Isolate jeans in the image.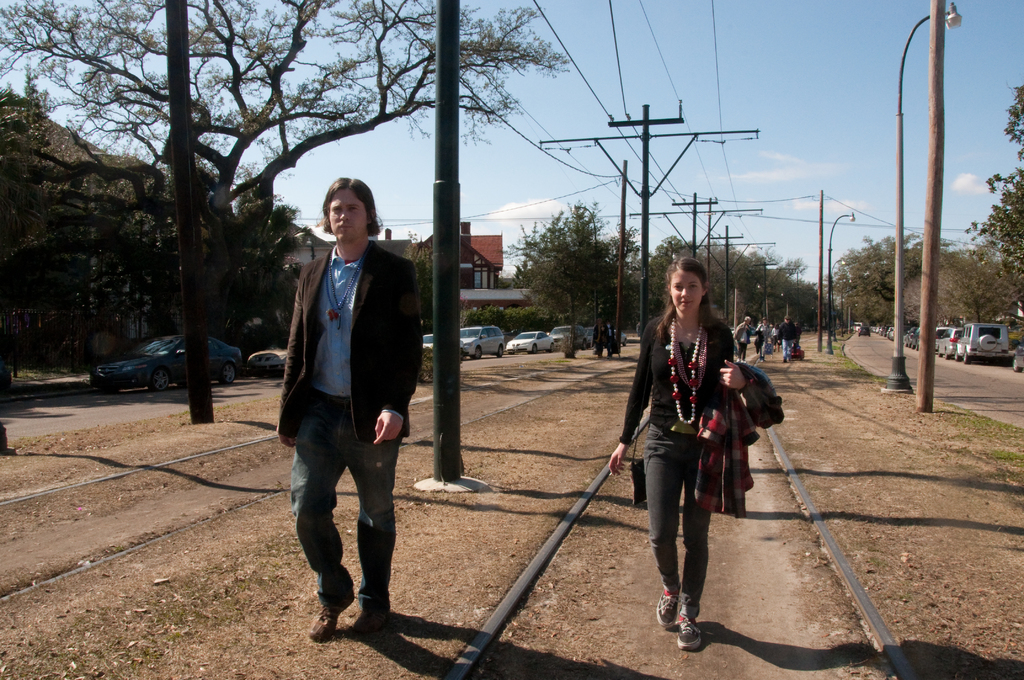
Isolated region: {"left": 781, "top": 338, "right": 794, "bottom": 360}.
